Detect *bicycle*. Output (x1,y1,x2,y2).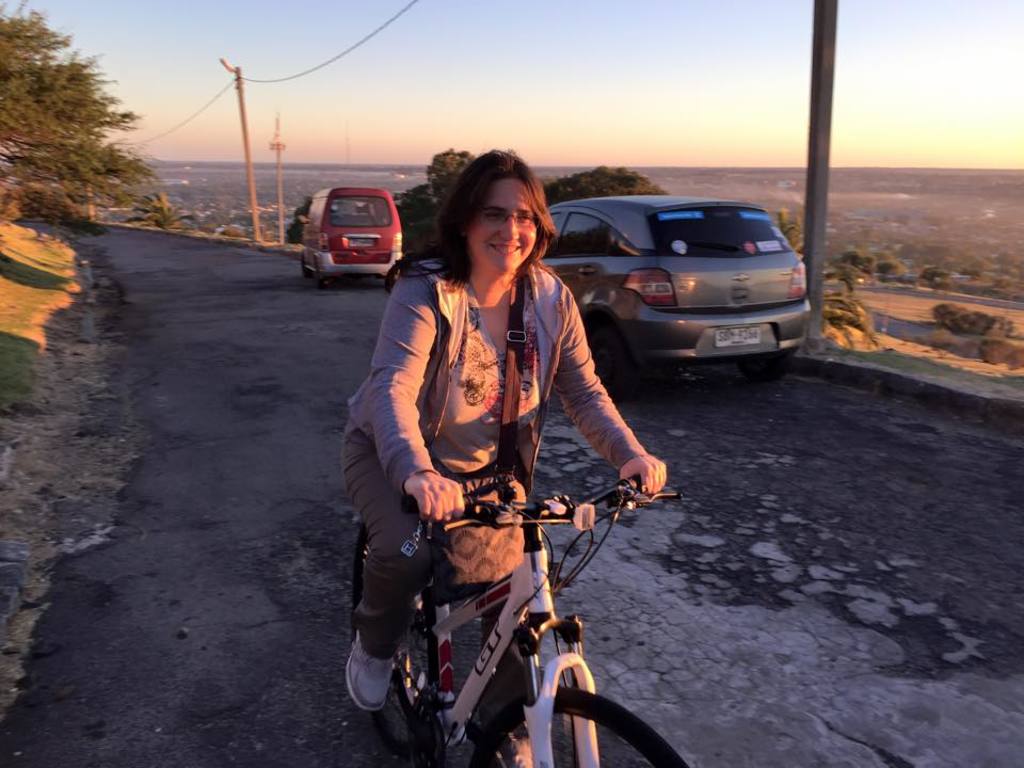
(348,473,697,767).
